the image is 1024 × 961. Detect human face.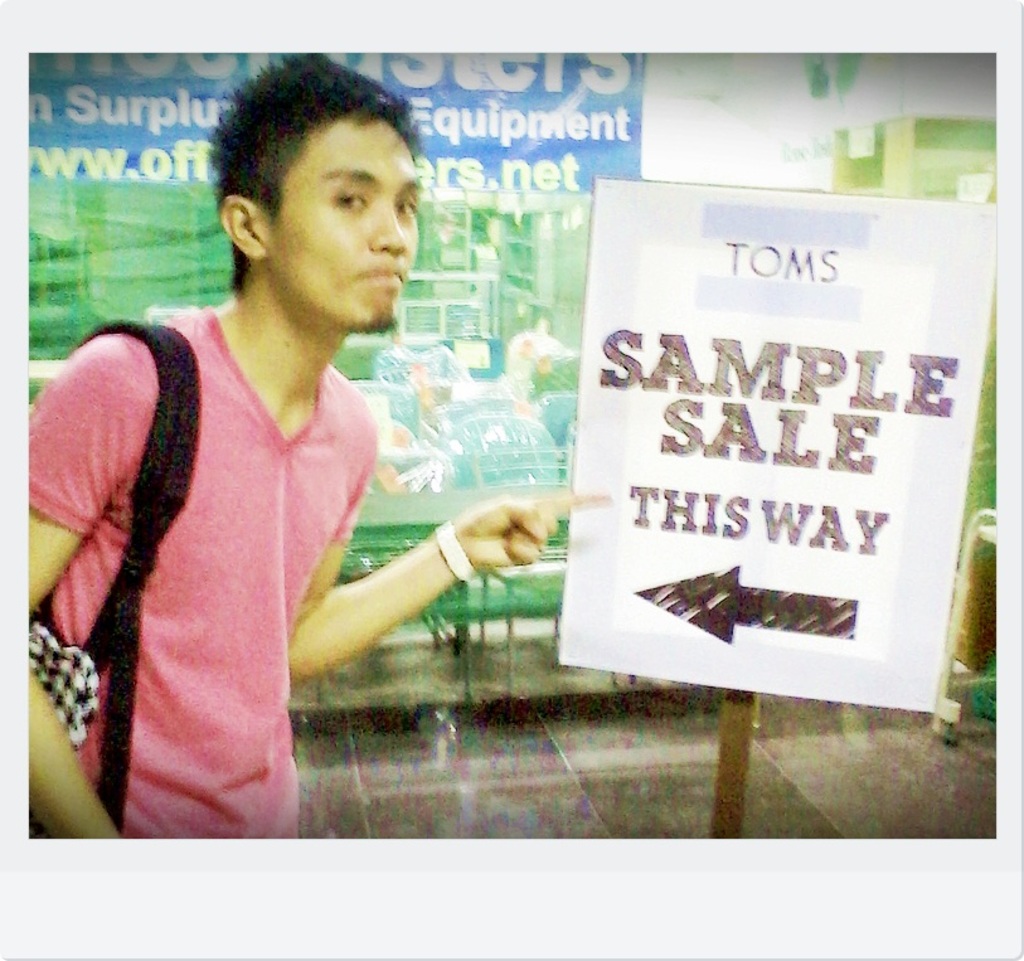
Detection: region(267, 110, 419, 333).
